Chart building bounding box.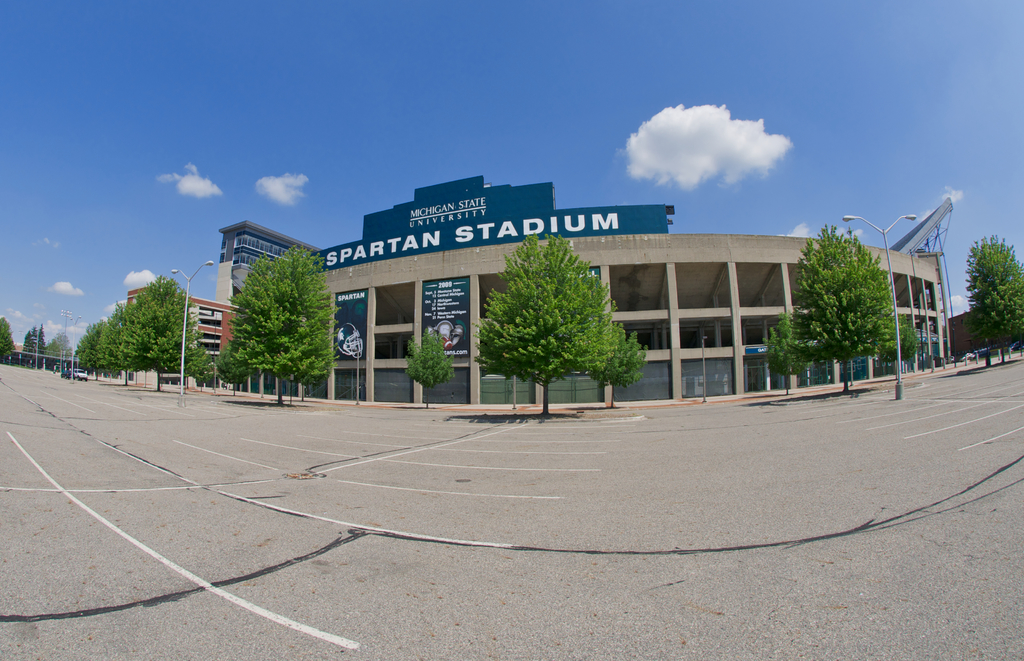
Charted: 127 288 241 367.
